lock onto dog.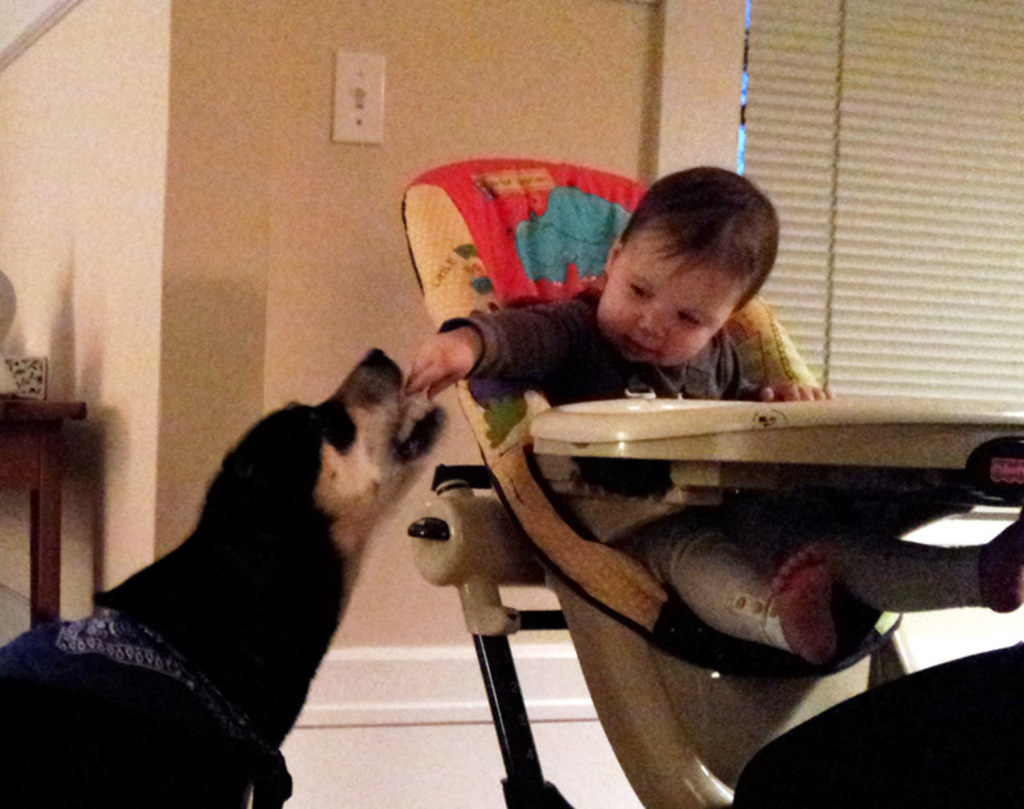
Locked: [0, 347, 448, 808].
